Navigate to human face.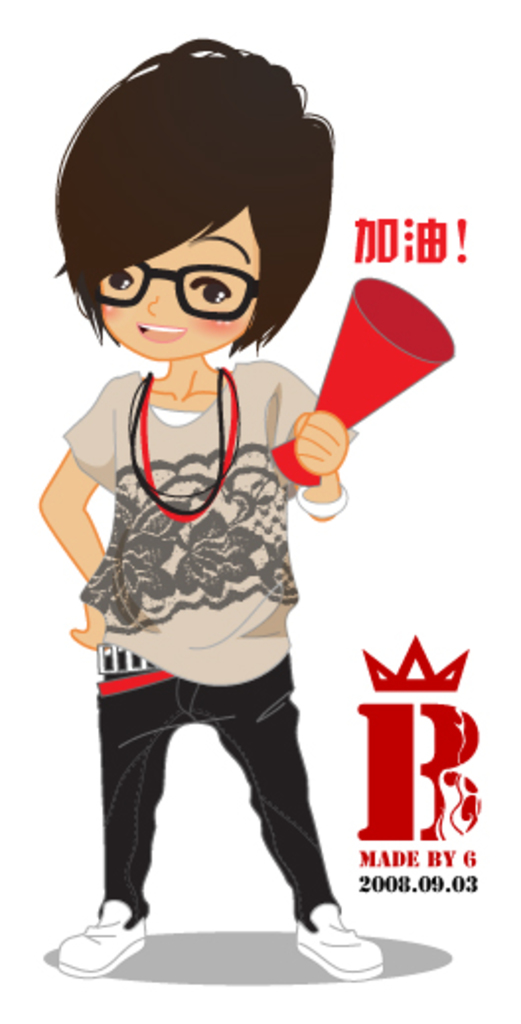
Navigation target: x1=93 y1=203 x2=260 y2=355.
